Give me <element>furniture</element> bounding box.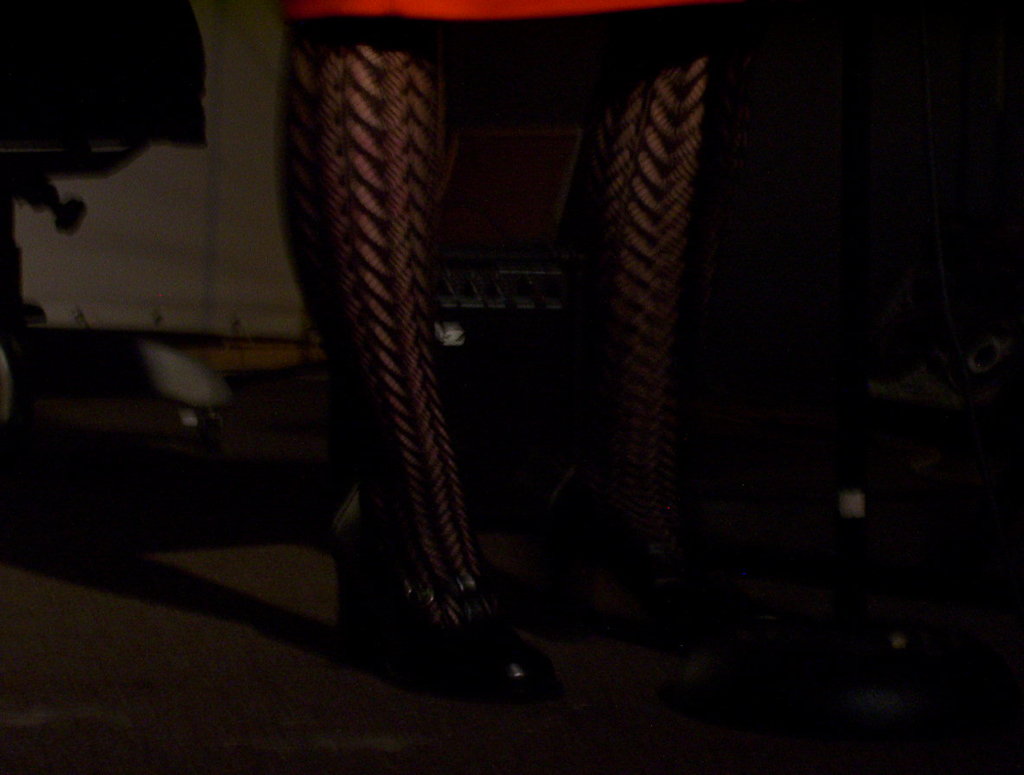
0 0 213 364.
